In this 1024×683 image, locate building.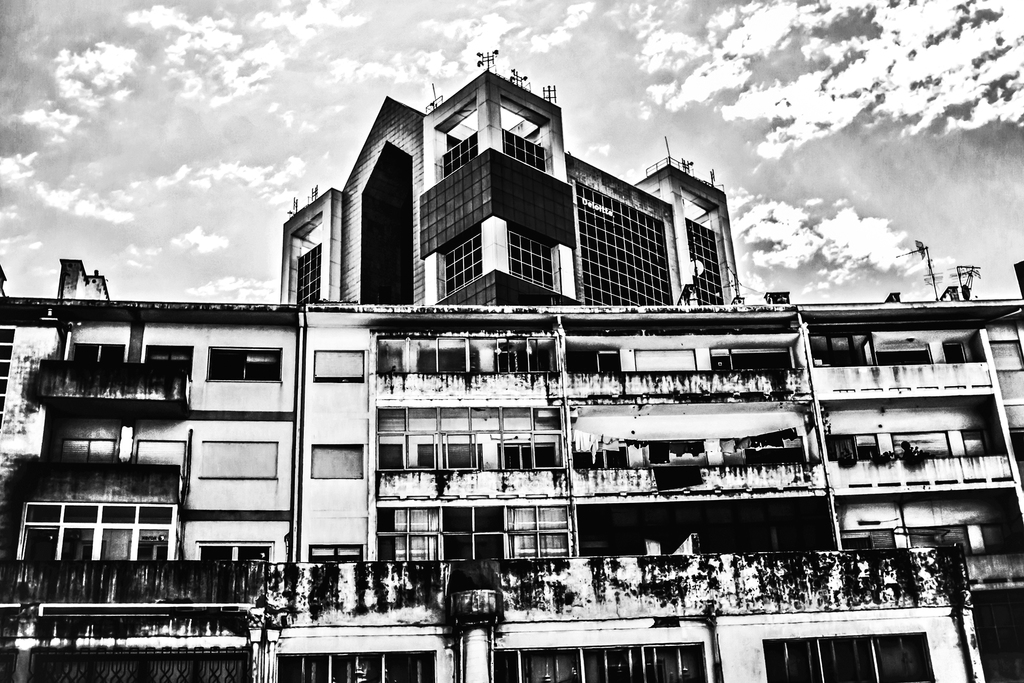
Bounding box: (x1=0, y1=46, x2=1023, y2=682).
